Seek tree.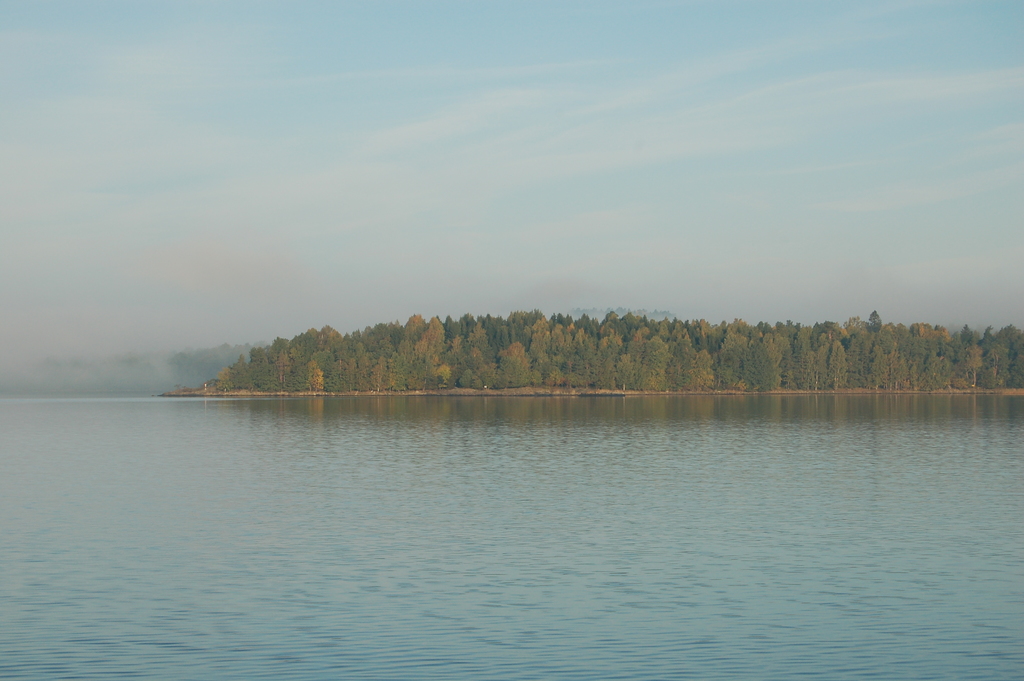
{"left": 868, "top": 308, "right": 883, "bottom": 337}.
